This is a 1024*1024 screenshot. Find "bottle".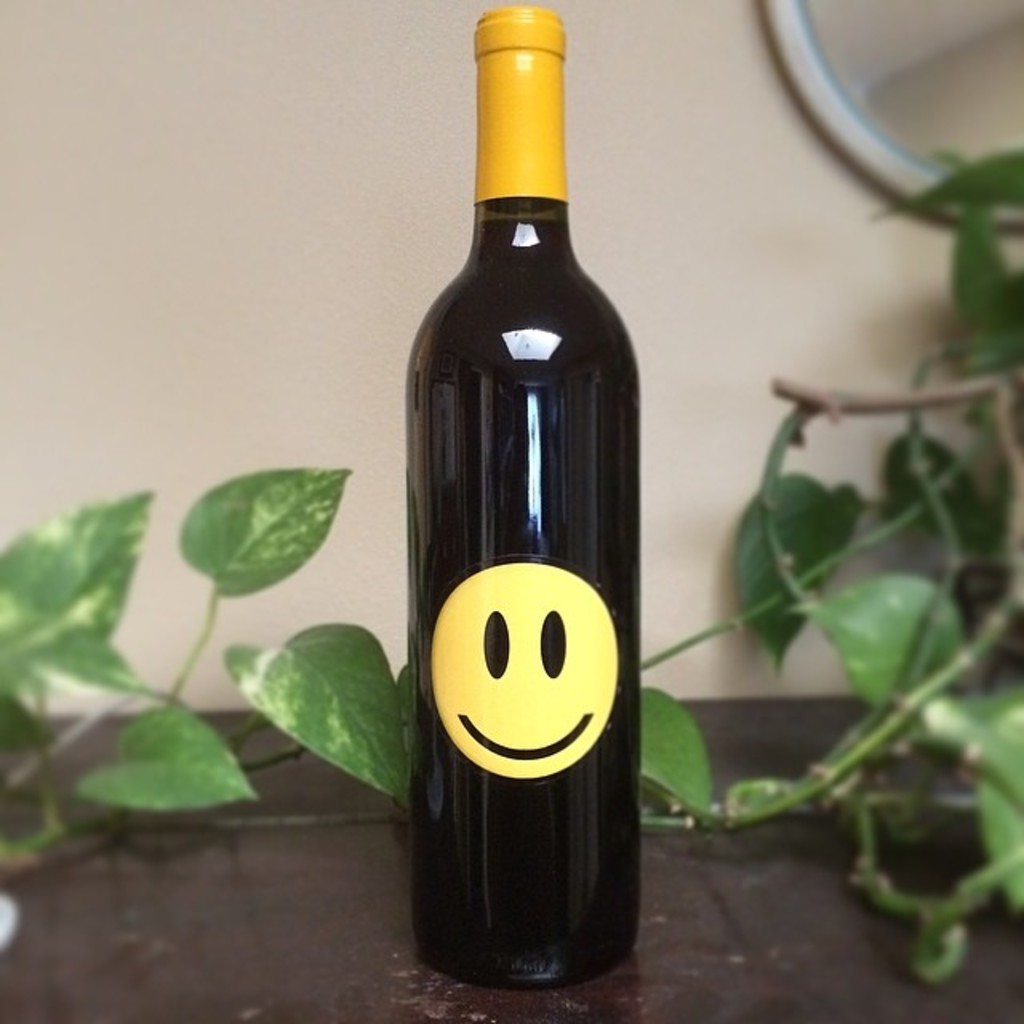
Bounding box: detection(406, 5, 638, 989).
